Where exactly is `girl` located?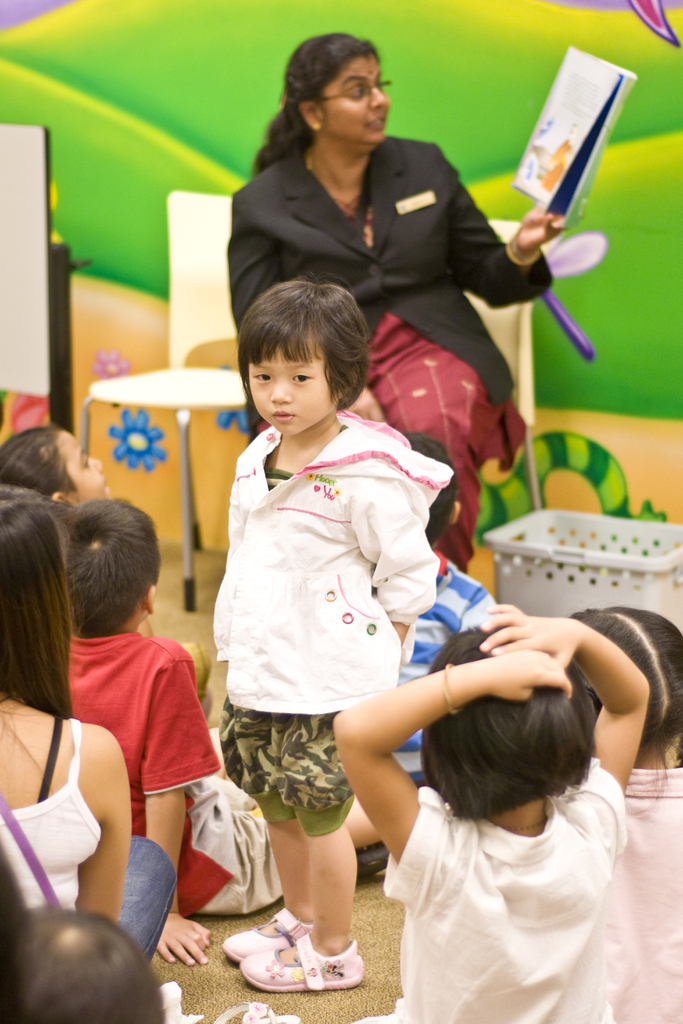
Its bounding box is x1=218, y1=273, x2=451, y2=993.
